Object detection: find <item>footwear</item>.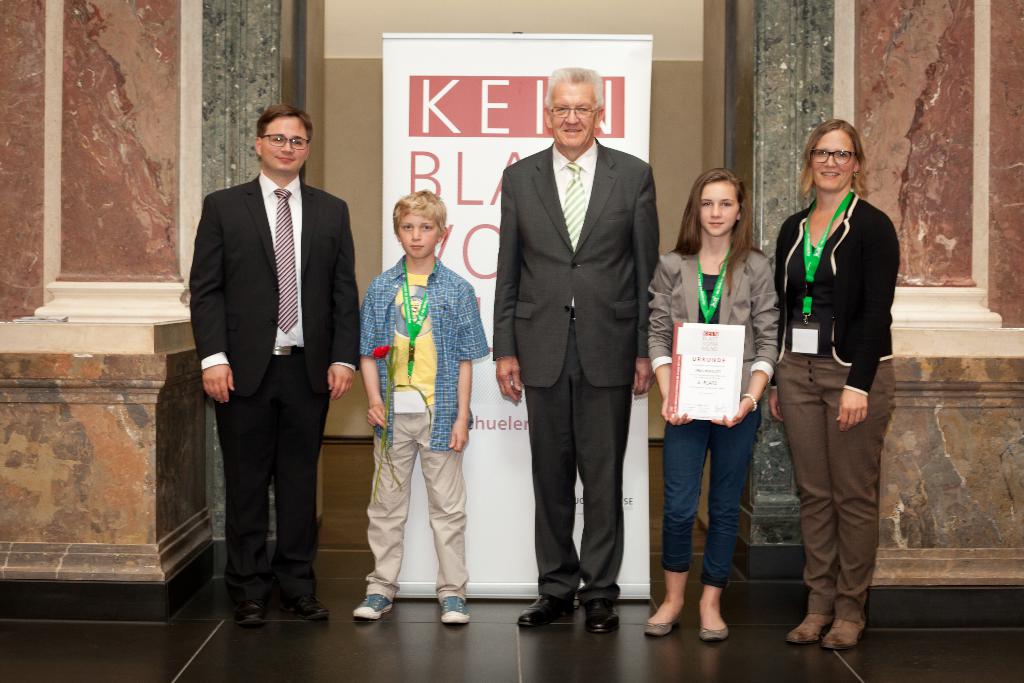
<region>232, 598, 263, 625</region>.
